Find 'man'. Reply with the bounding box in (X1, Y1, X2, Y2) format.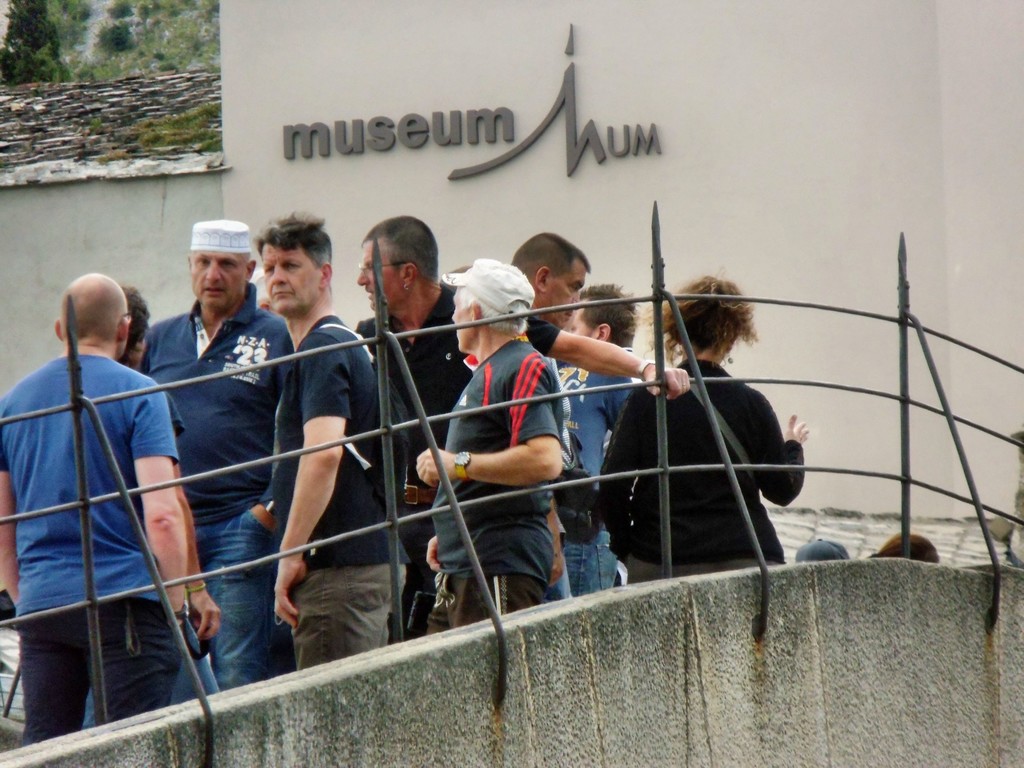
(137, 216, 284, 701).
